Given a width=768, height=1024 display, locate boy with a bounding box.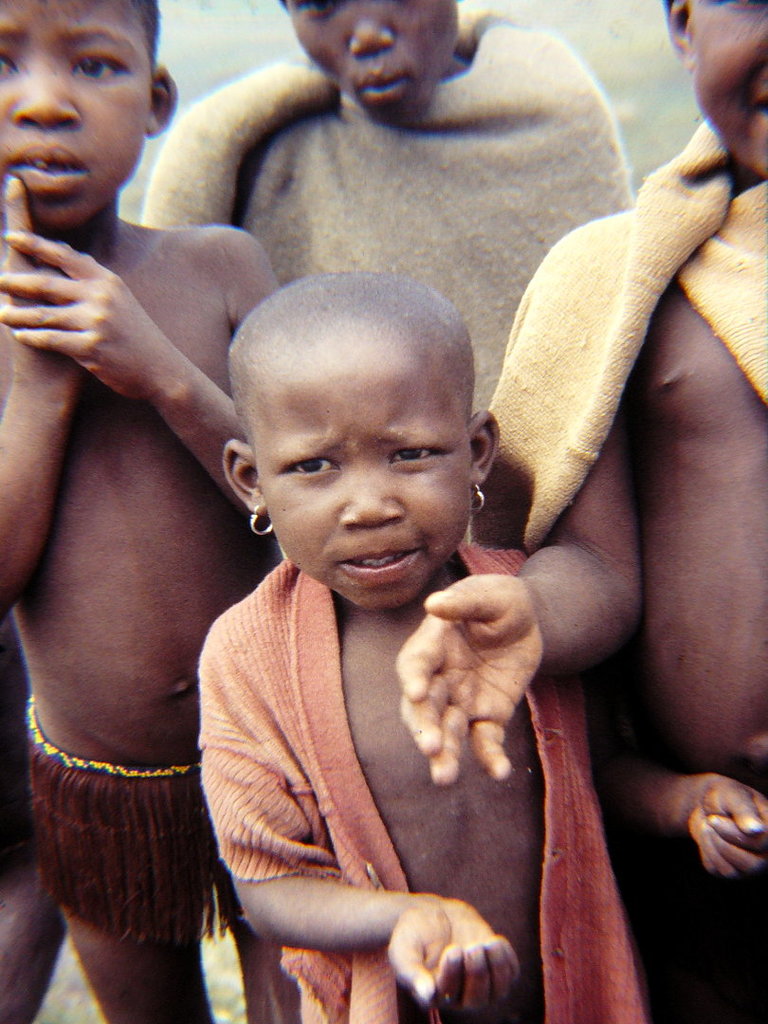
Located: <box>392,0,767,1023</box>.
